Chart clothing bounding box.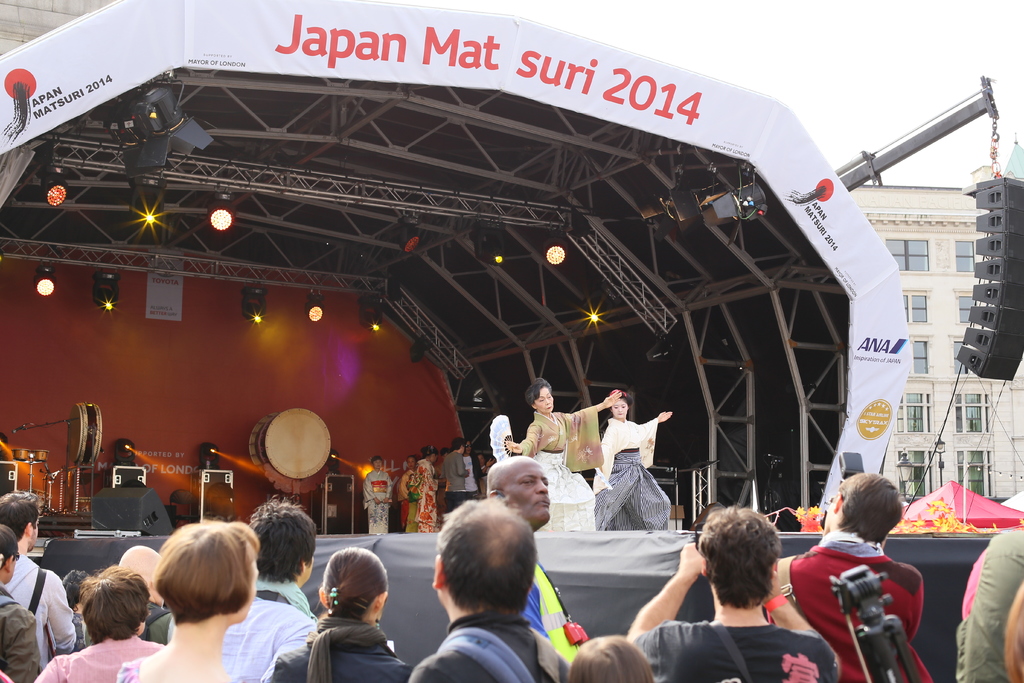
Charted: [41,633,161,682].
